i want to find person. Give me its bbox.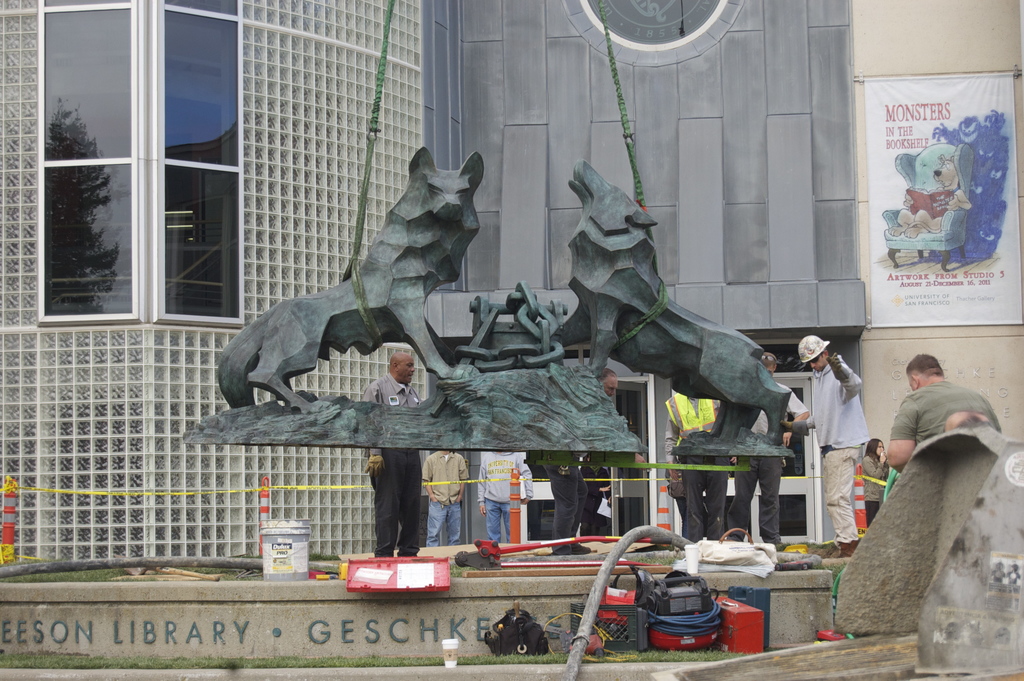
[x1=944, y1=413, x2=990, y2=436].
